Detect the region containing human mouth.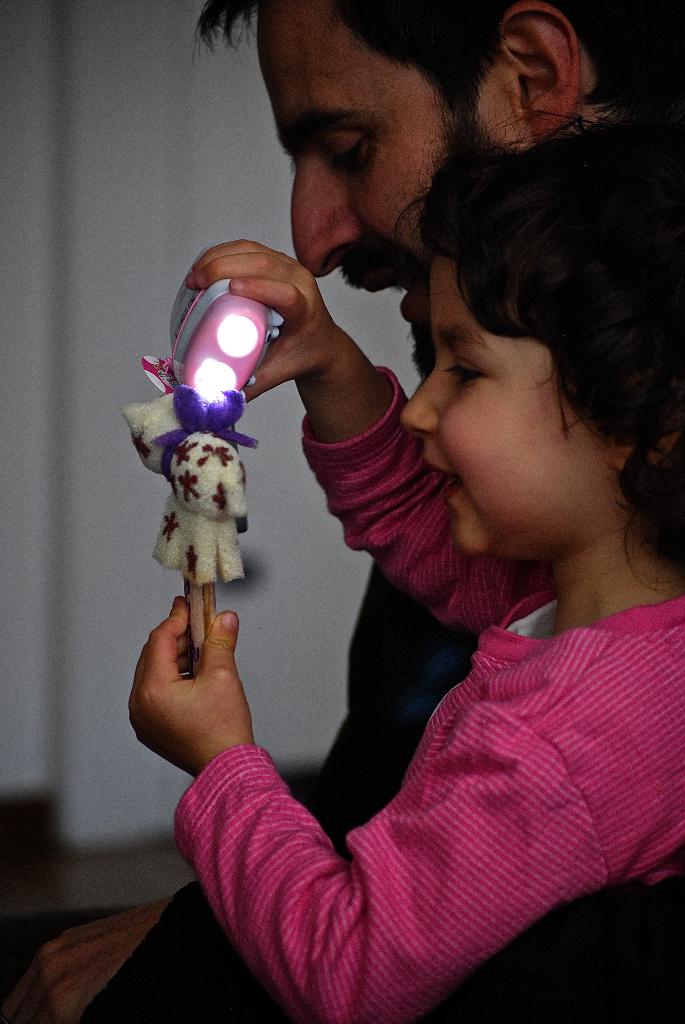
Rect(422, 451, 462, 500).
